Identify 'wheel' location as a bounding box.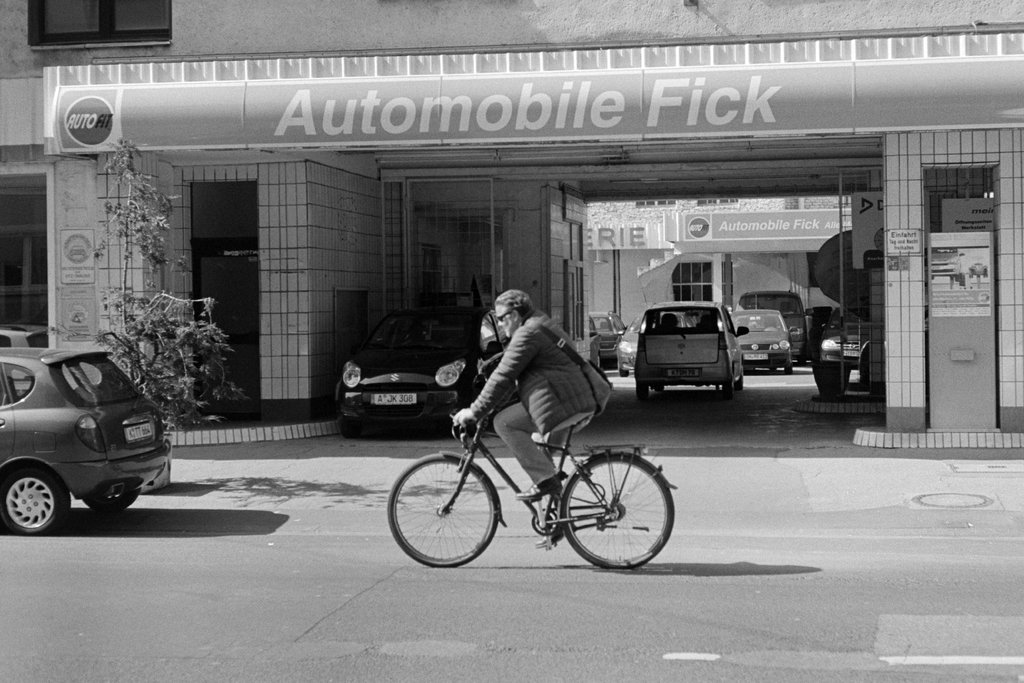
<region>786, 350, 797, 372</region>.
